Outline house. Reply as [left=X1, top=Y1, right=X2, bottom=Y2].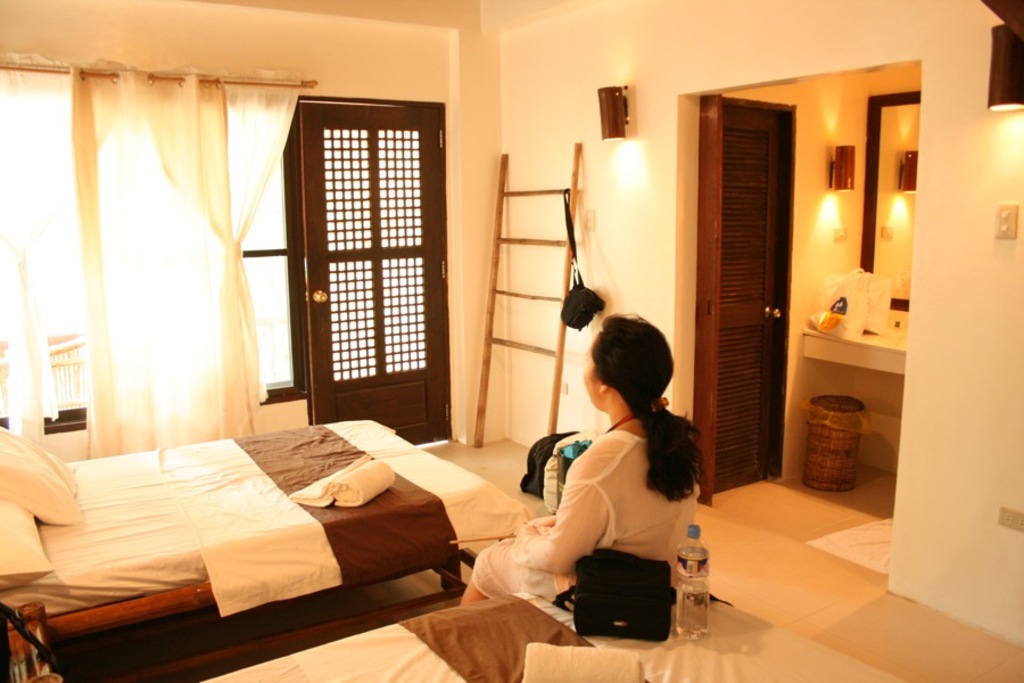
[left=0, top=16, right=996, bottom=652].
